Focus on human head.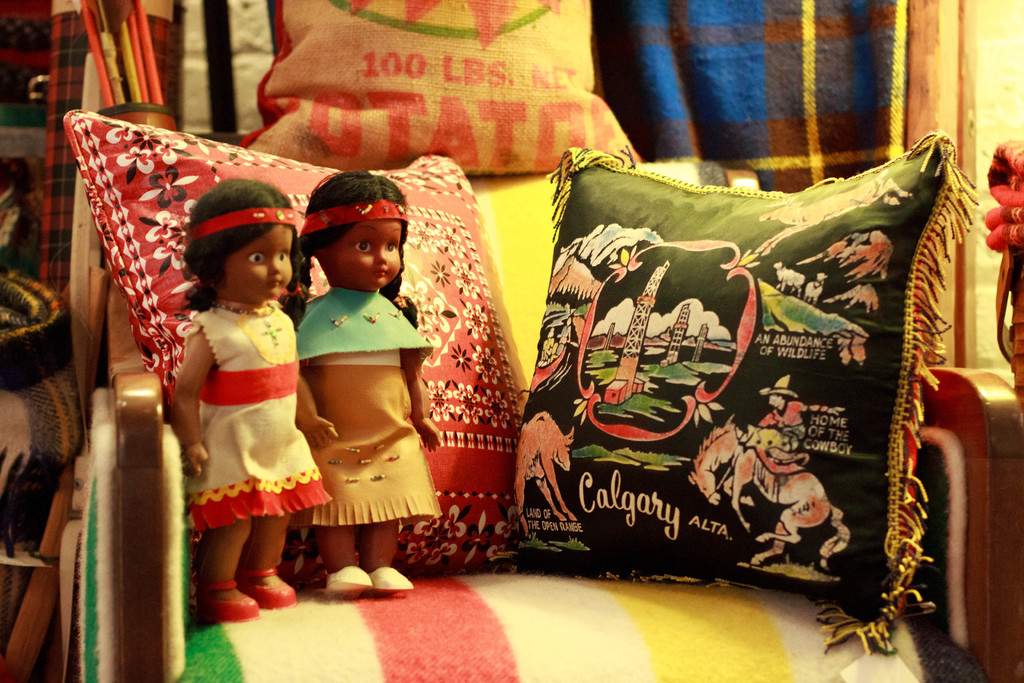
Focused at 294 170 412 293.
